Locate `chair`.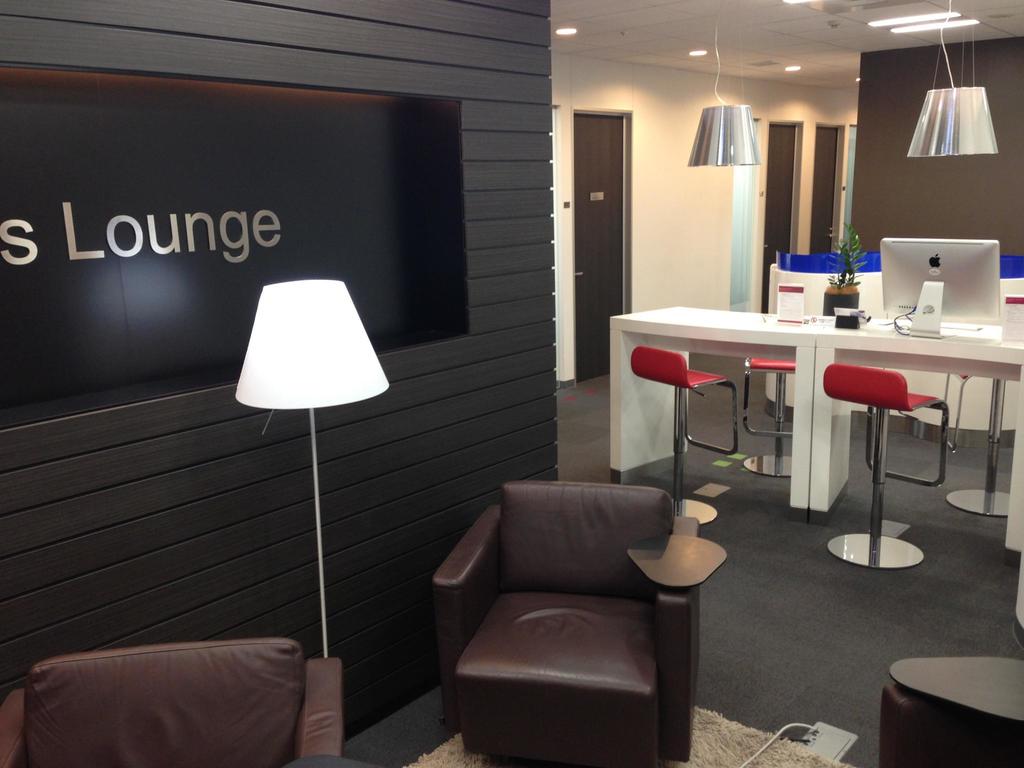
Bounding box: <box>820,362,952,575</box>.
